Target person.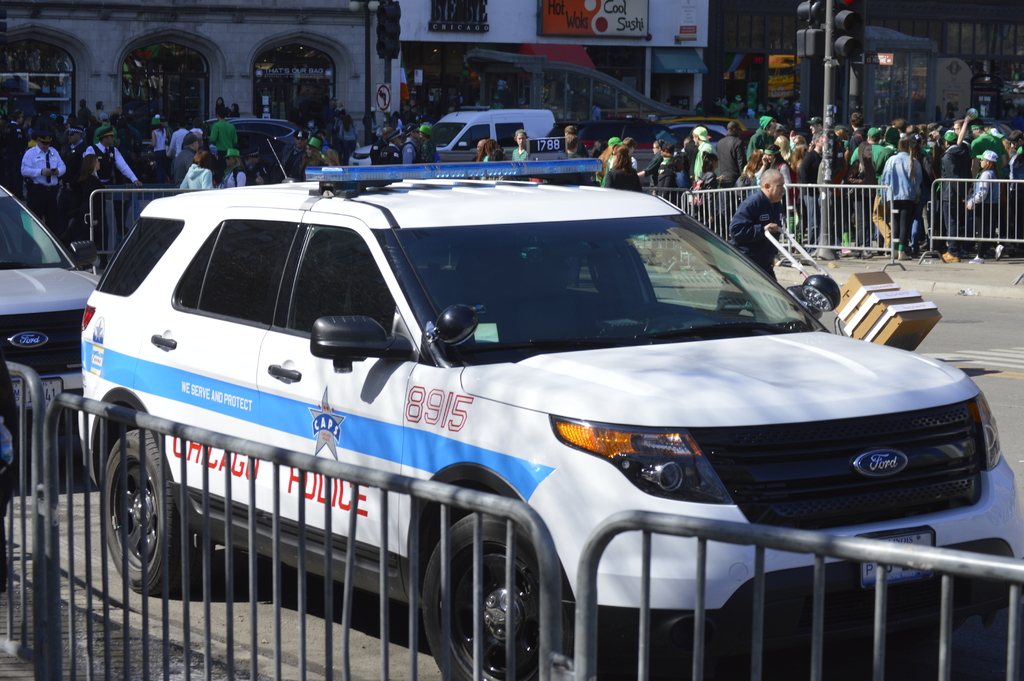
Target region: 470:134:497:163.
